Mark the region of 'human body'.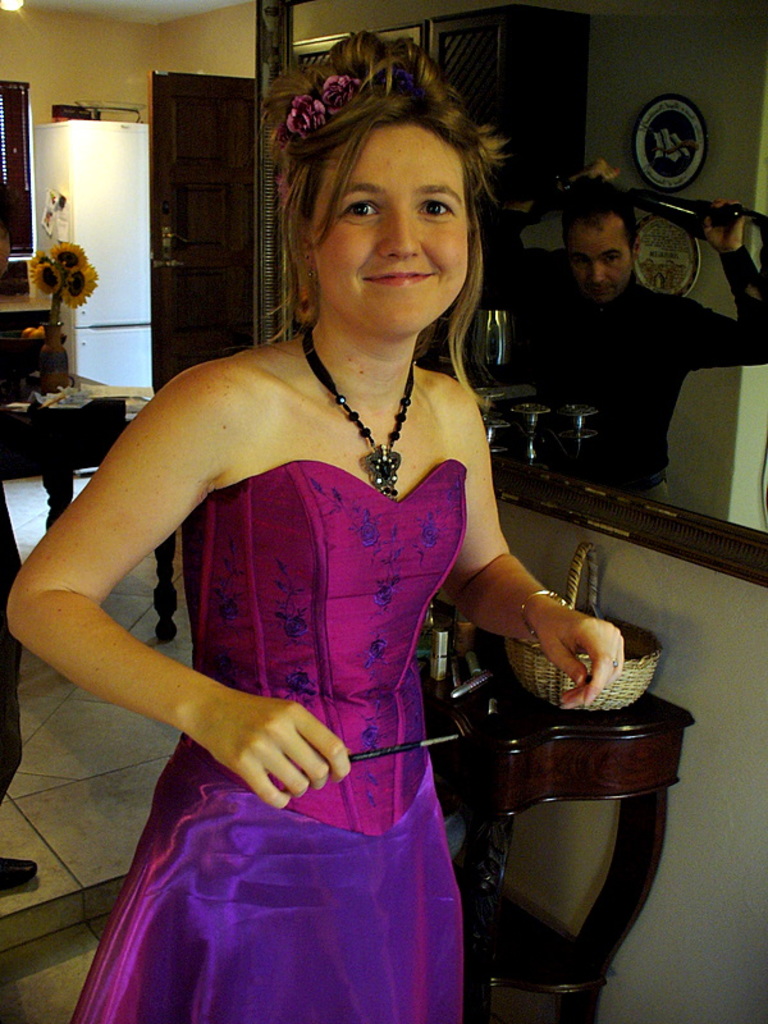
Region: <region>68, 63, 575, 991</region>.
